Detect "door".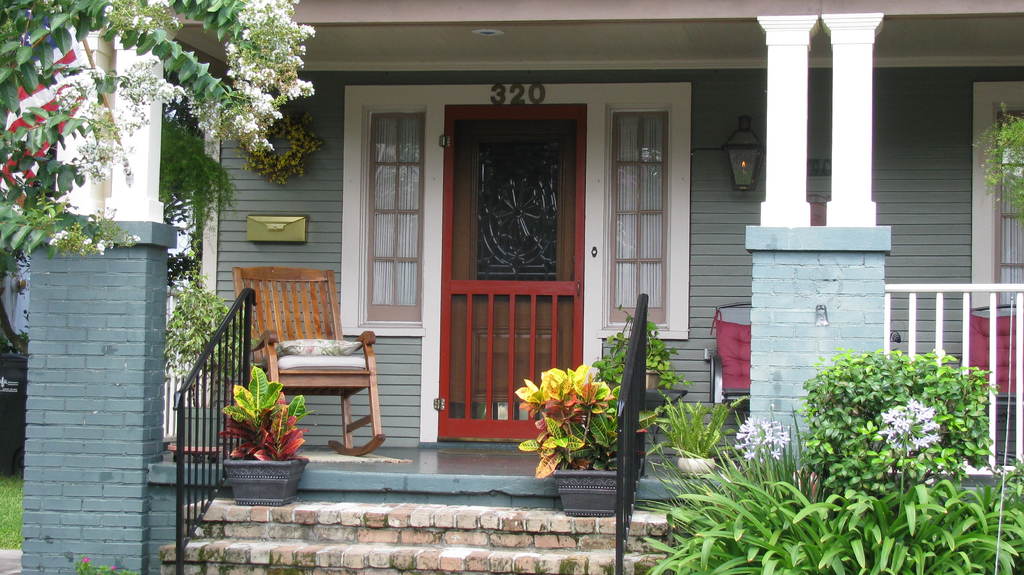
Detected at x1=433 y1=94 x2=586 y2=437.
